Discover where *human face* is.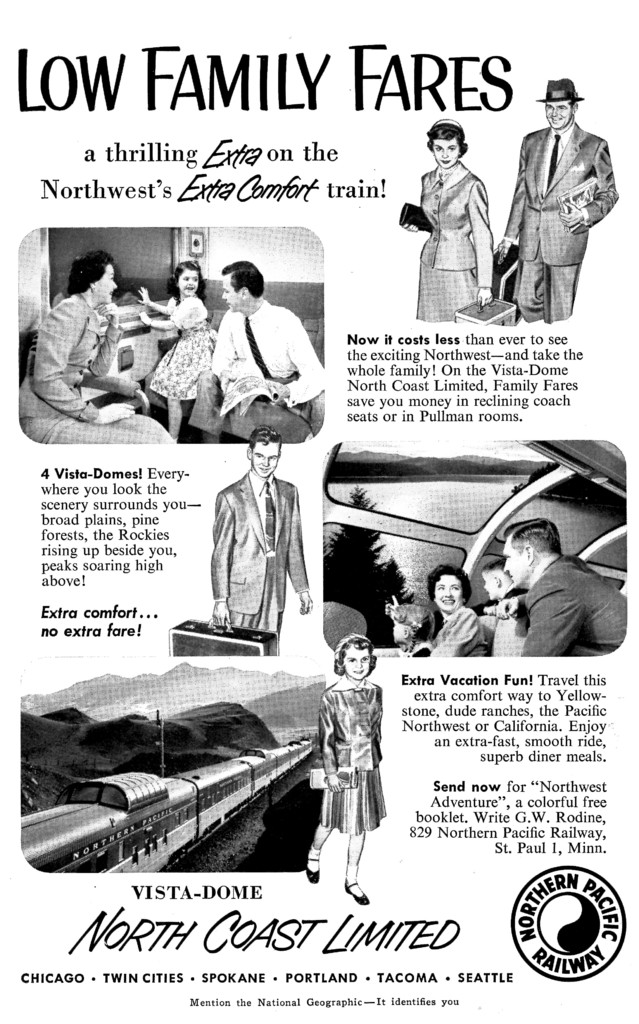
Discovered at (435, 574, 464, 612).
